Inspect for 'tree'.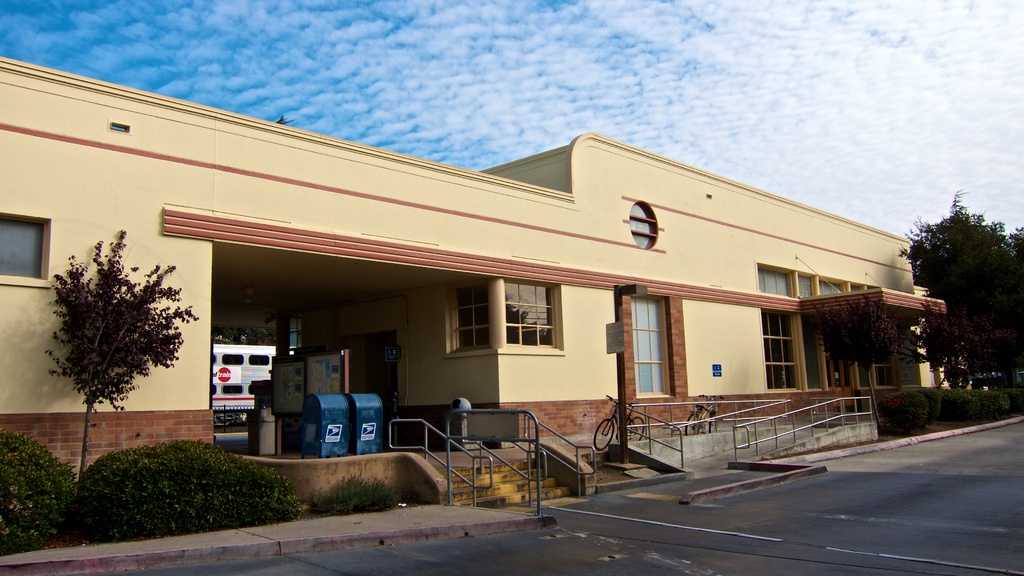
Inspection: rect(900, 188, 1023, 387).
